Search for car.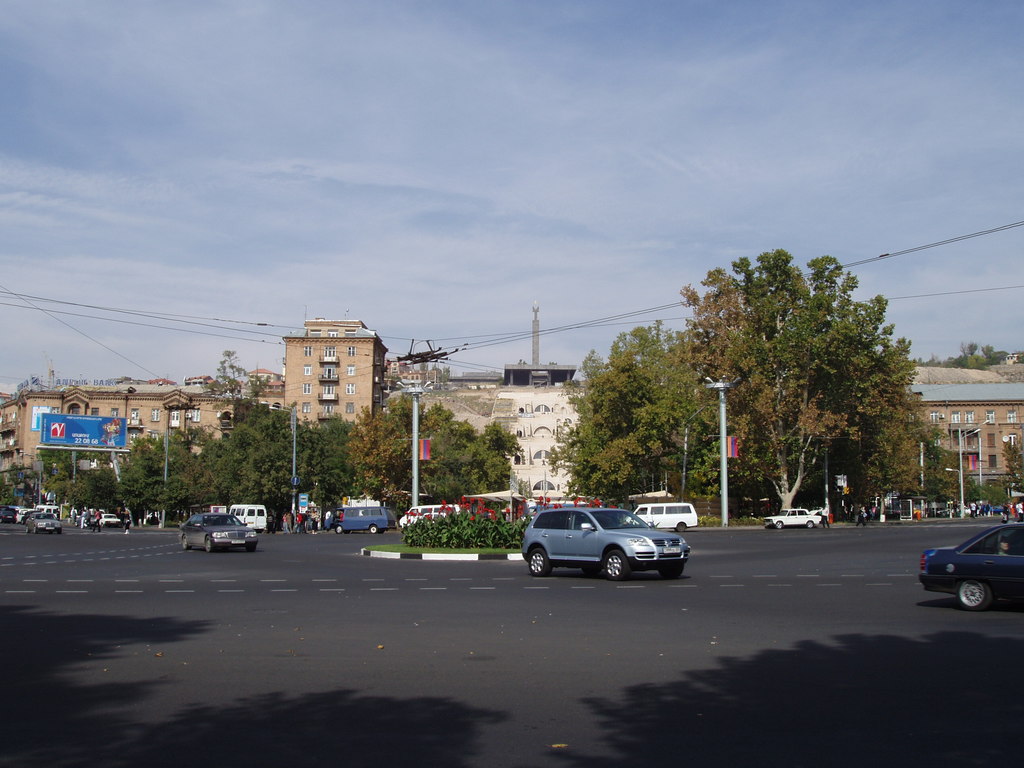
Found at crop(755, 503, 821, 528).
